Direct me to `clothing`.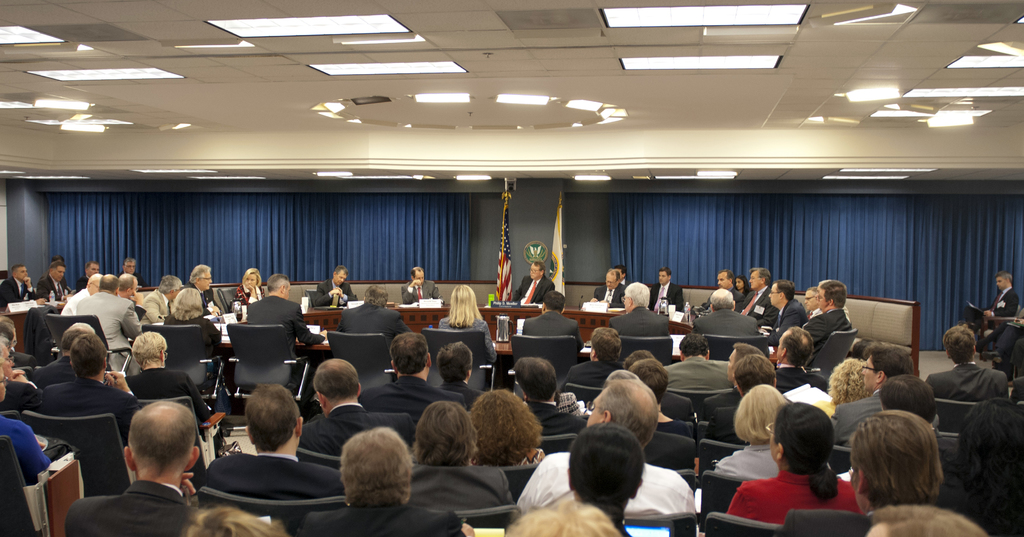
Direction: {"left": 991, "top": 287, "right": 1016, "bottom": 315}.
